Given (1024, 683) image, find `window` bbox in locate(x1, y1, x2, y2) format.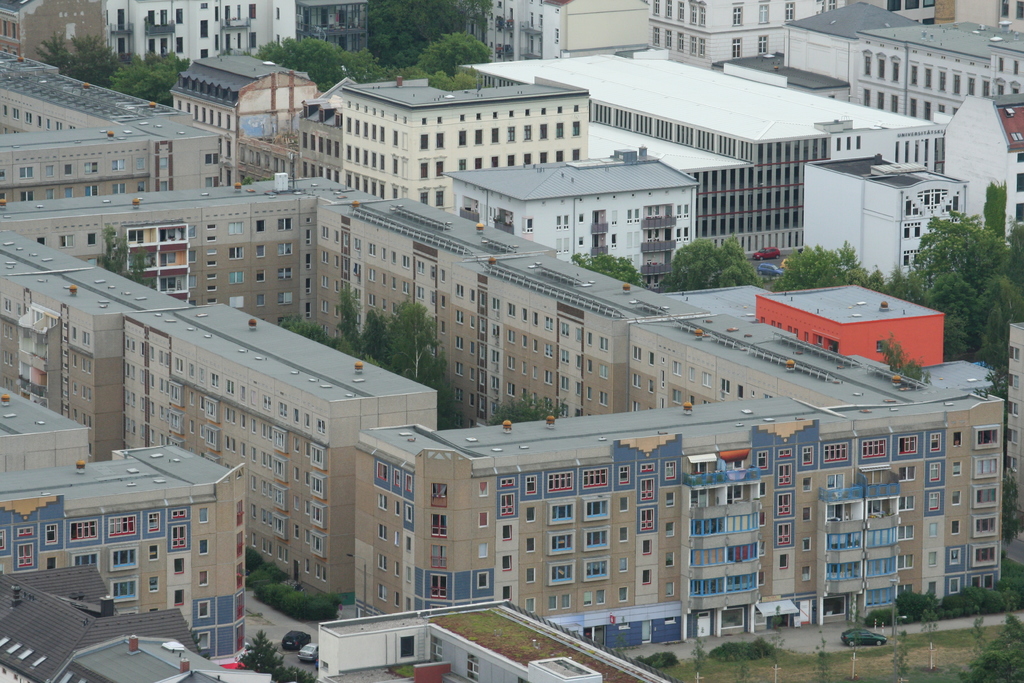
locate(239, 568, 246, 588).
